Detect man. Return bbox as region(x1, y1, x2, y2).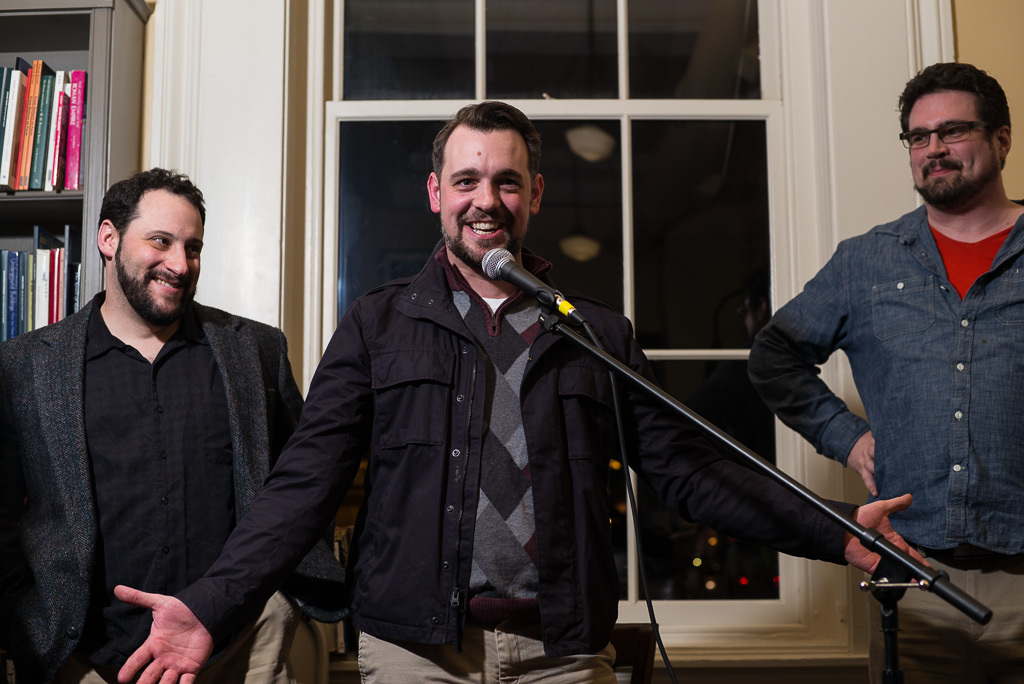
region(753, 59, 1023, 683).
